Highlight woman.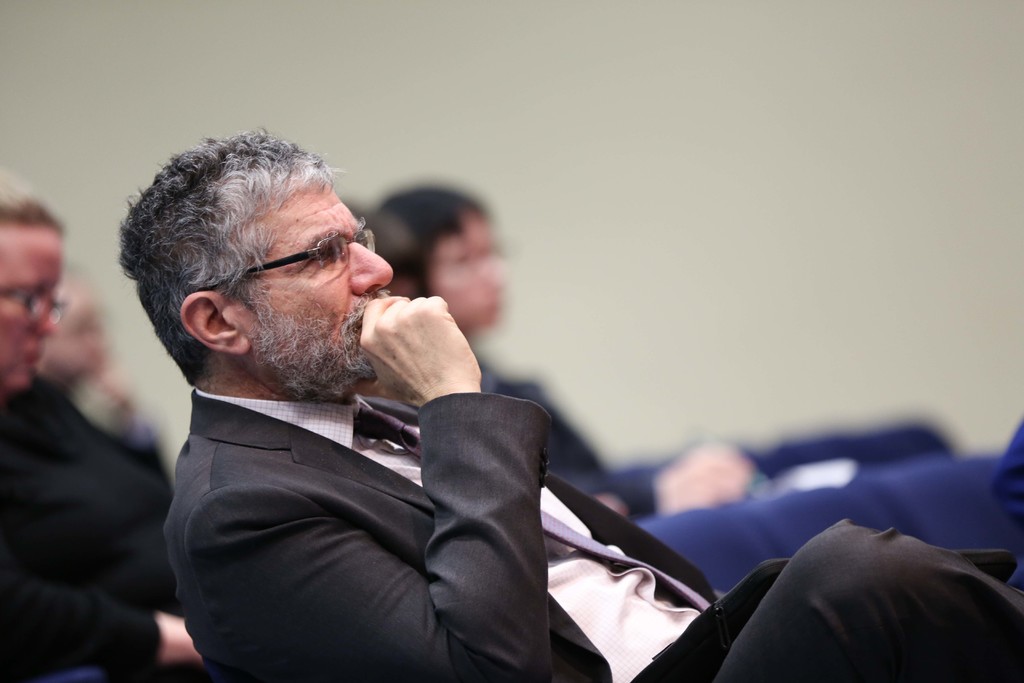
Highlighted region: left=387, top=185, right=780, bottom=506.
